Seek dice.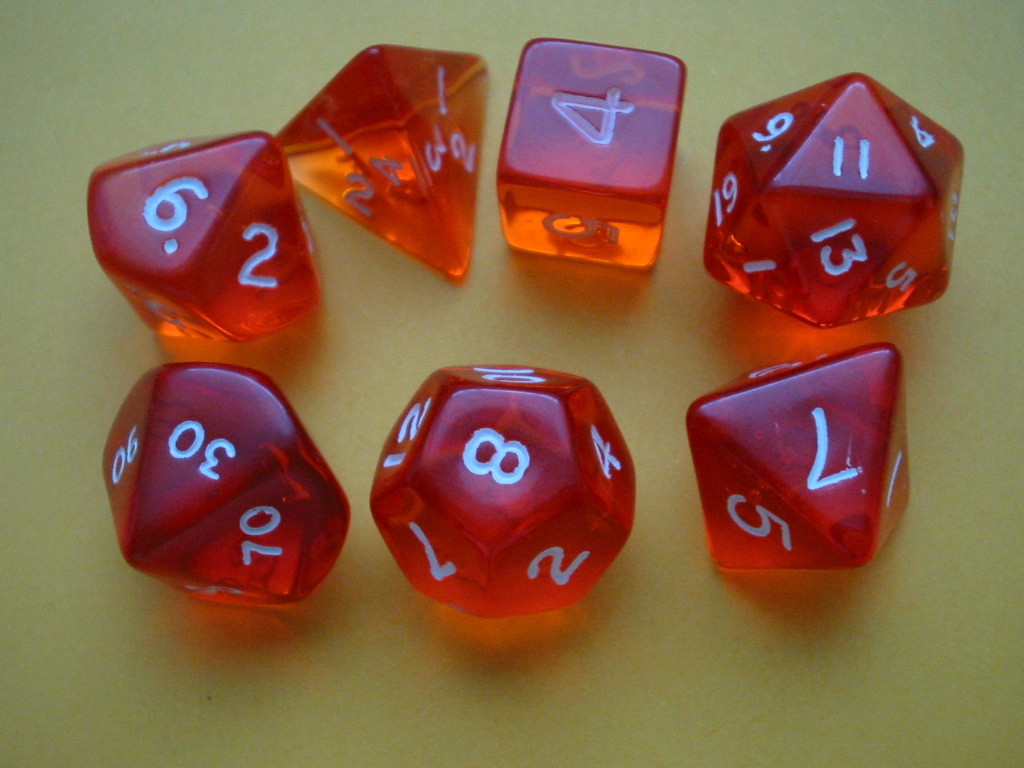
Rect(87, 128, 328, 349).
